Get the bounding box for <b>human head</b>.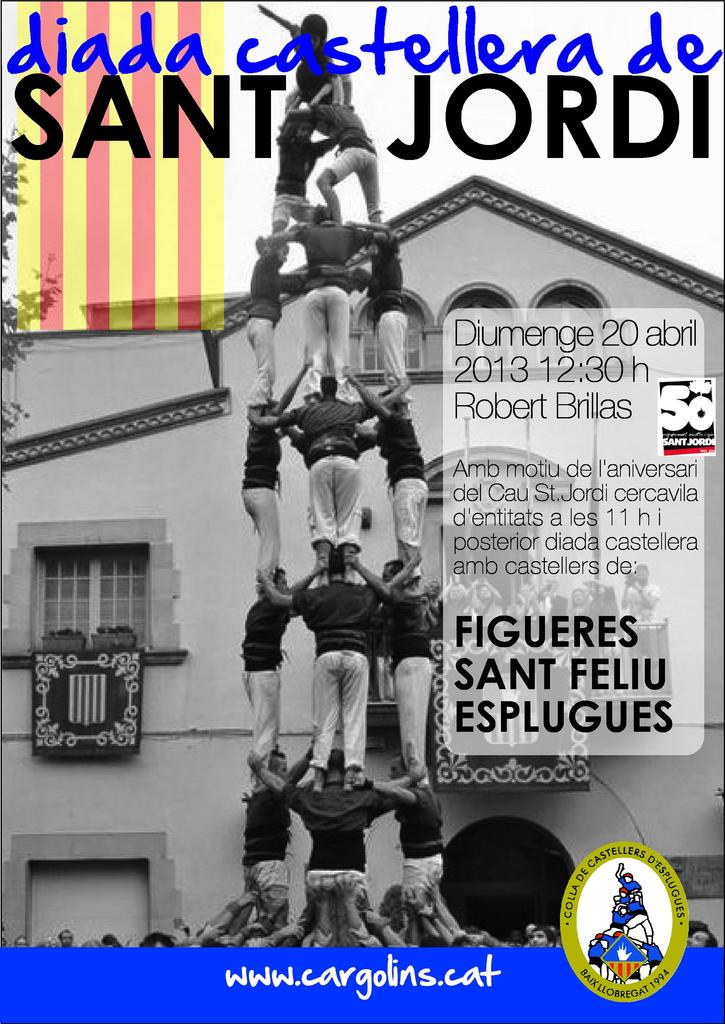
BBox(272, 572, 291, 589).
